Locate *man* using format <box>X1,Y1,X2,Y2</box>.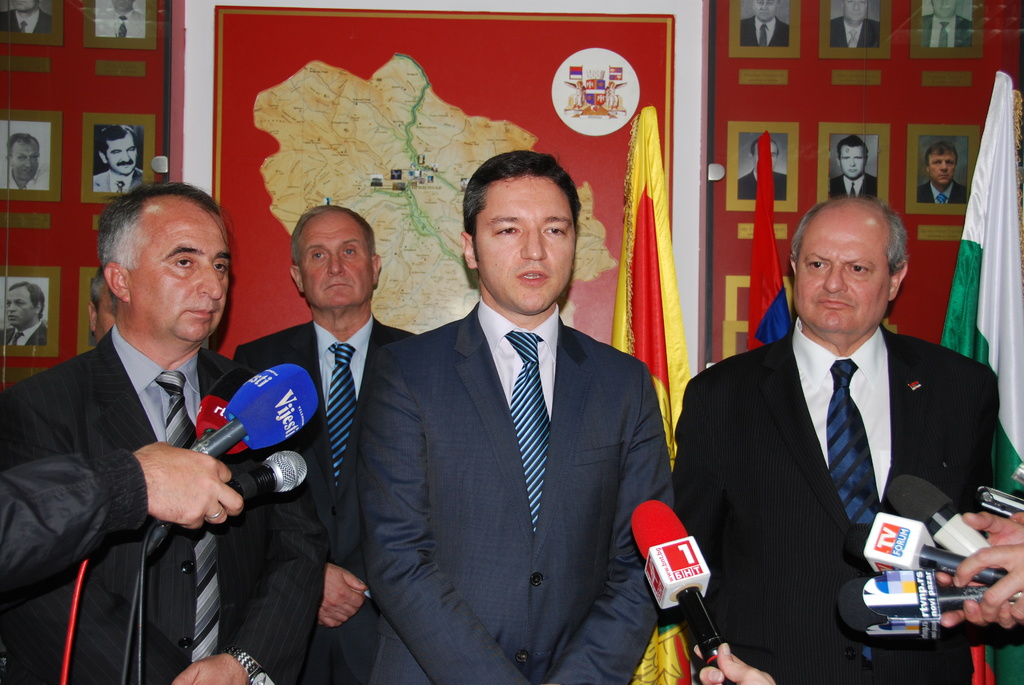
<box>360,152,678,684</box>.
